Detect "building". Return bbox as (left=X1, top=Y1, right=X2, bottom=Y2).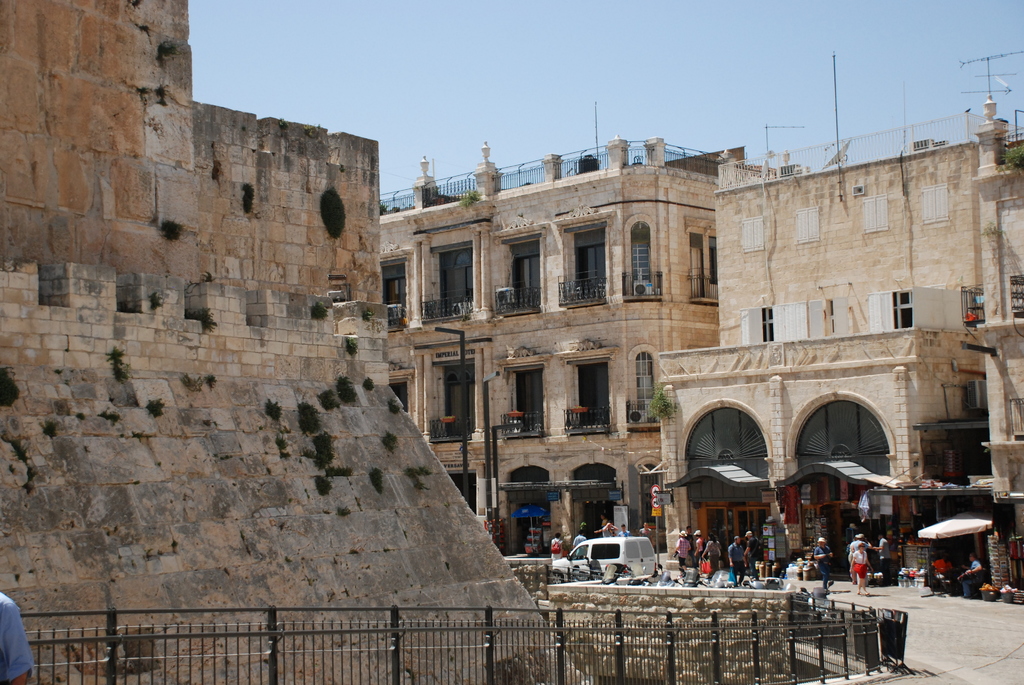
(left=959, top=51, right=1023, bottom=535).
